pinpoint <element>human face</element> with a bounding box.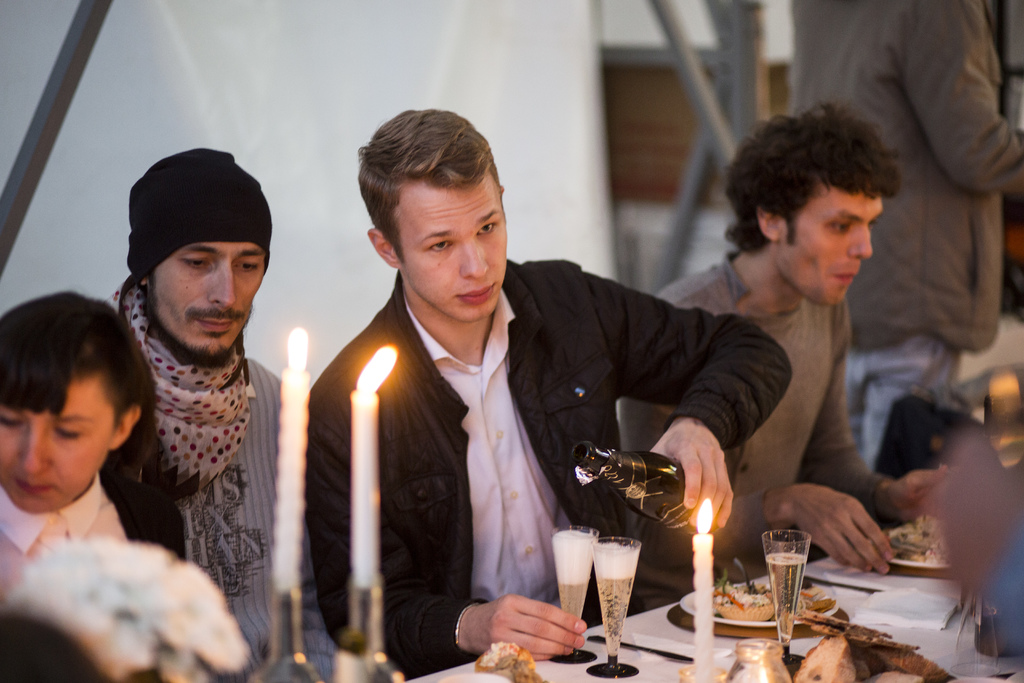
<box>397,184,506,324</box>.
